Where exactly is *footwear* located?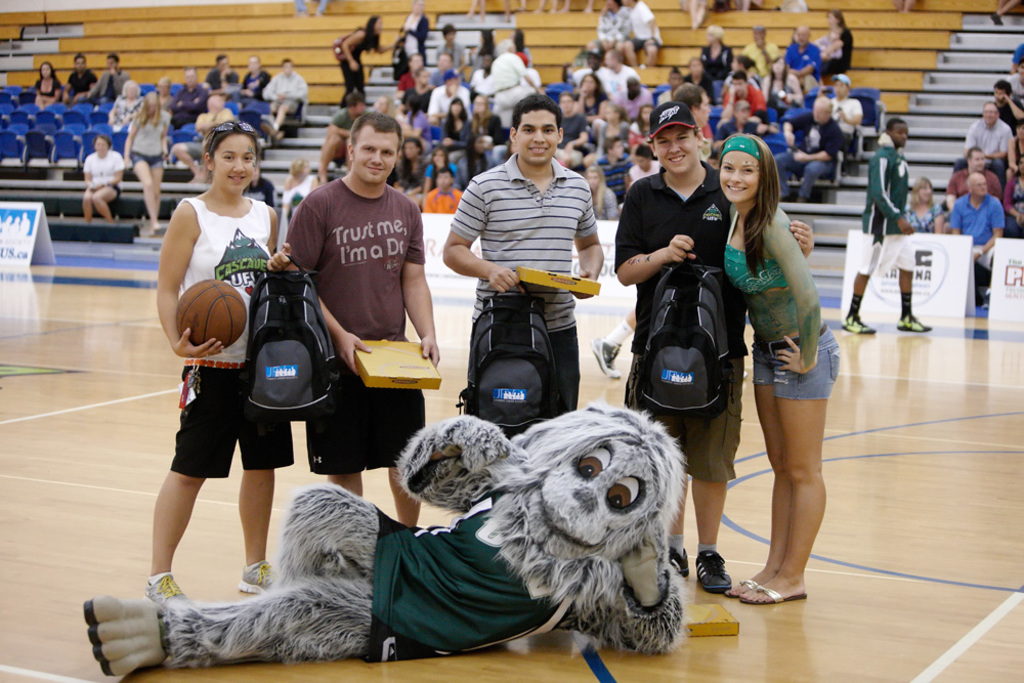
Its bounding box is left=152, top=220, right=163, bottom=234.
